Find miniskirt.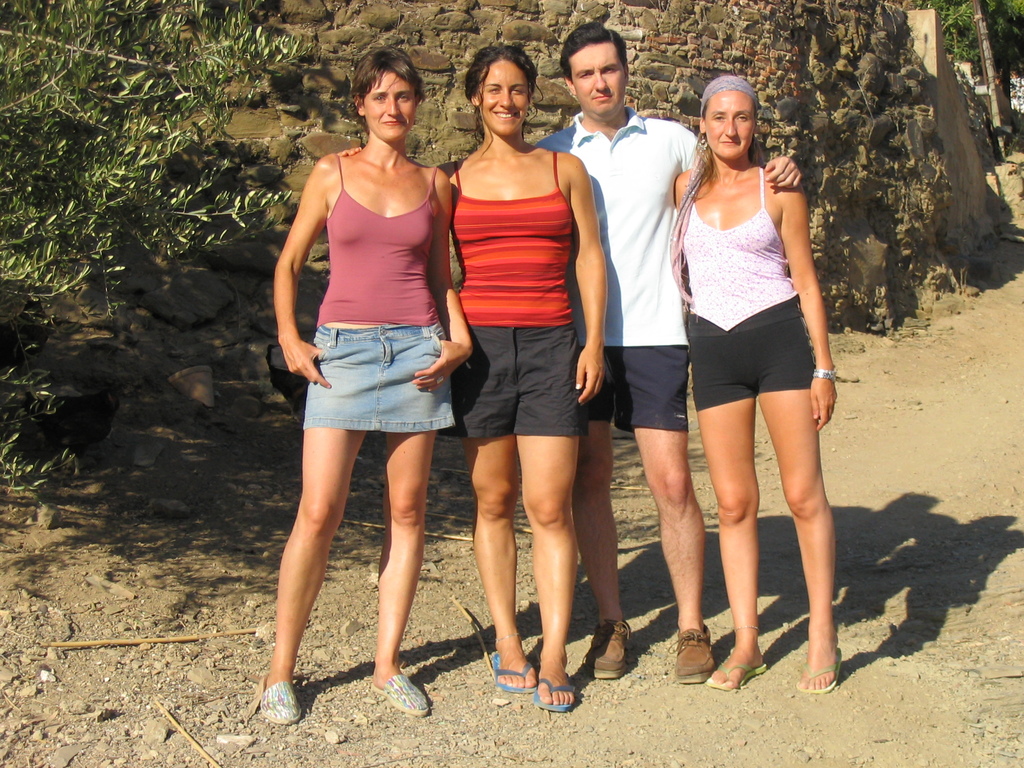
left=300, top=321, right=461, bottom=432.
